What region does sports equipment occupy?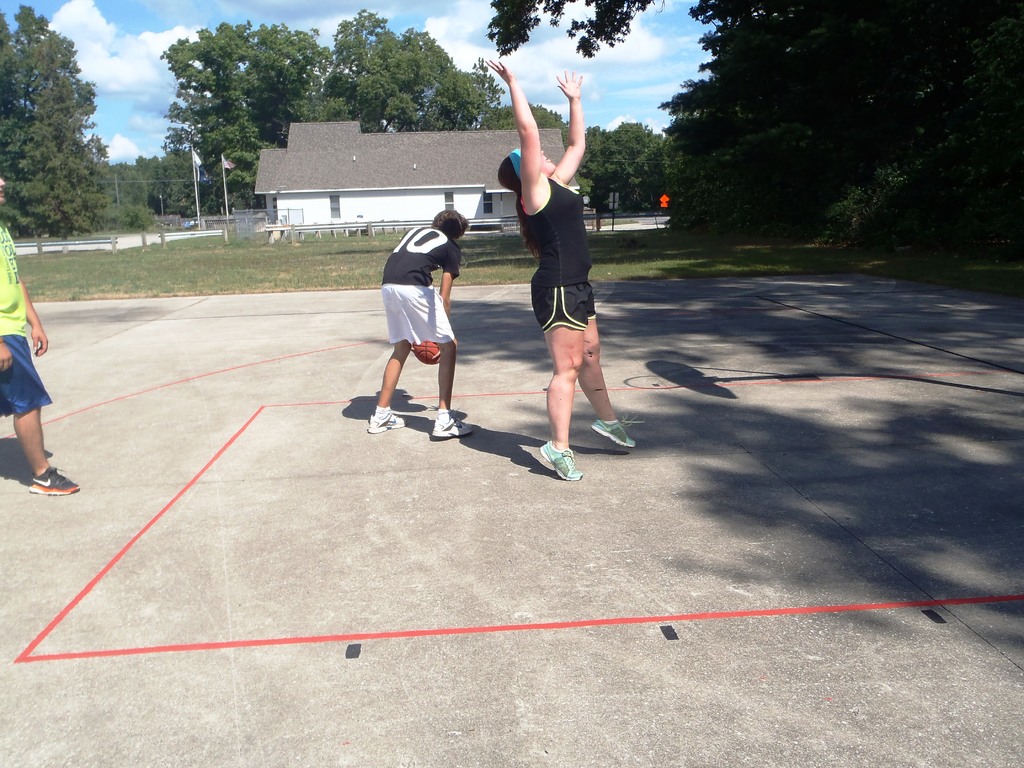
[429,412,483,440].
